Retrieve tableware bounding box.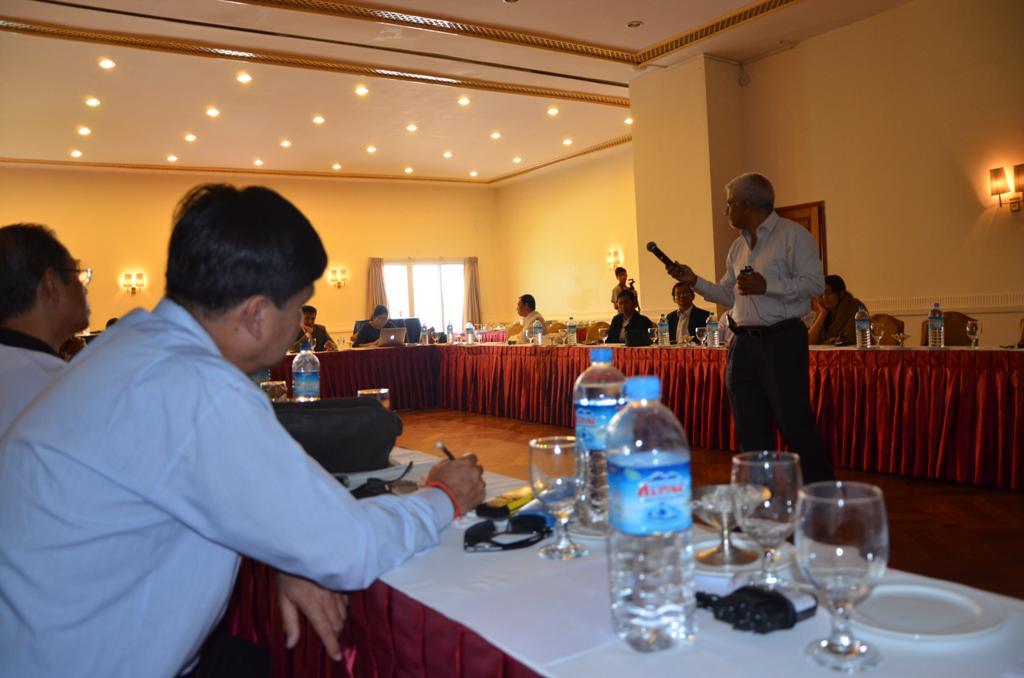
Bounding box: (531,435,580,562).
